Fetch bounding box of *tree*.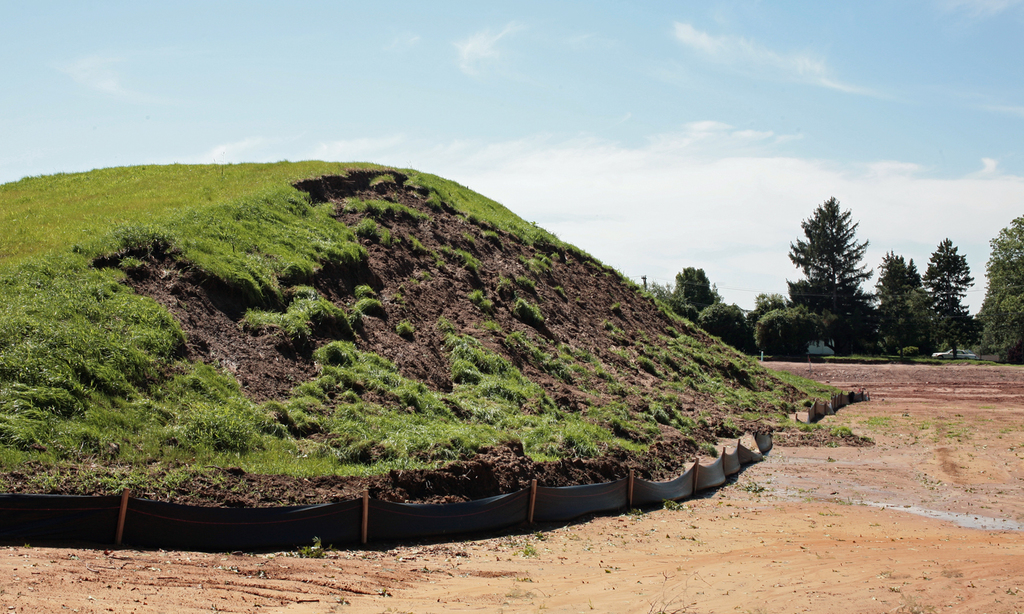
Bbox: detection(922, 233, 970, 354).
